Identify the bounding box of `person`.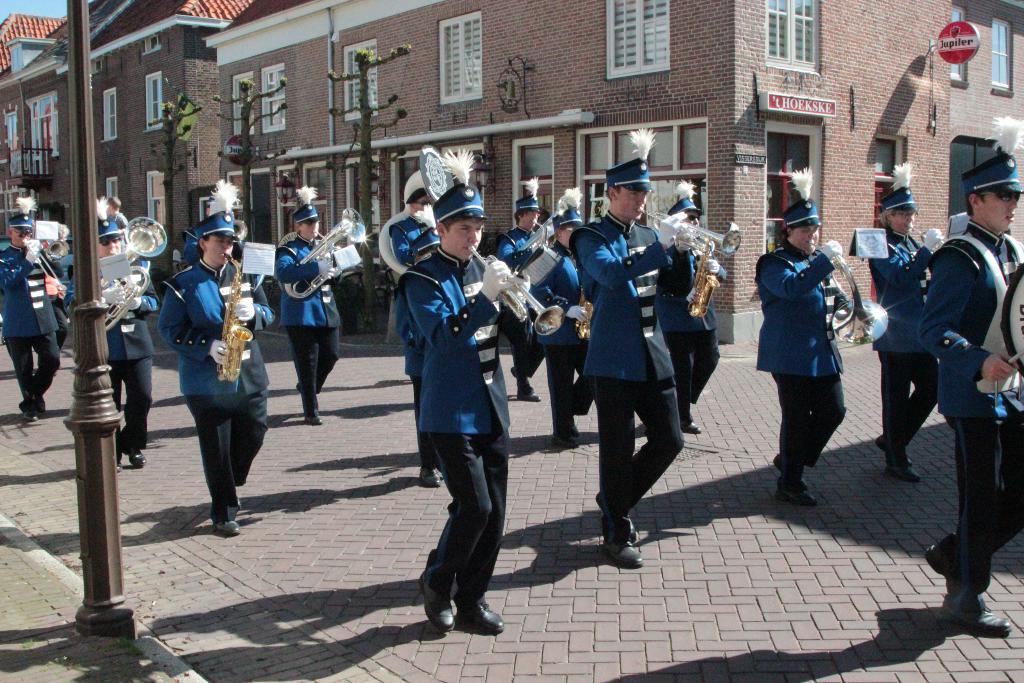
x1=568 y1=121 x2=684 y2=572.
